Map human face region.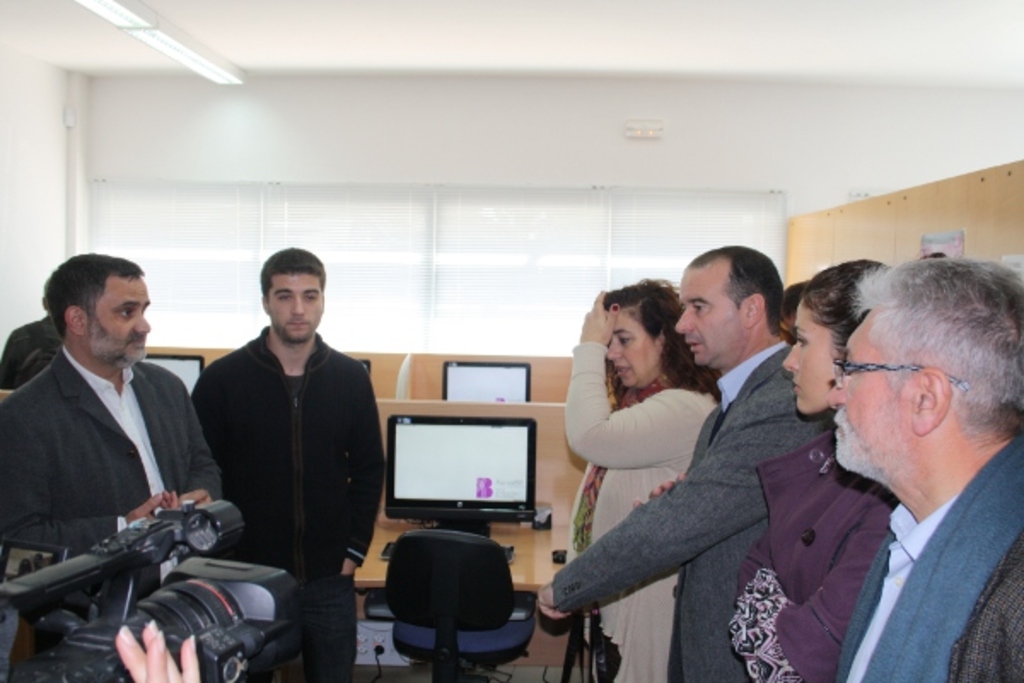
Mapped to 782,299,838,413.
